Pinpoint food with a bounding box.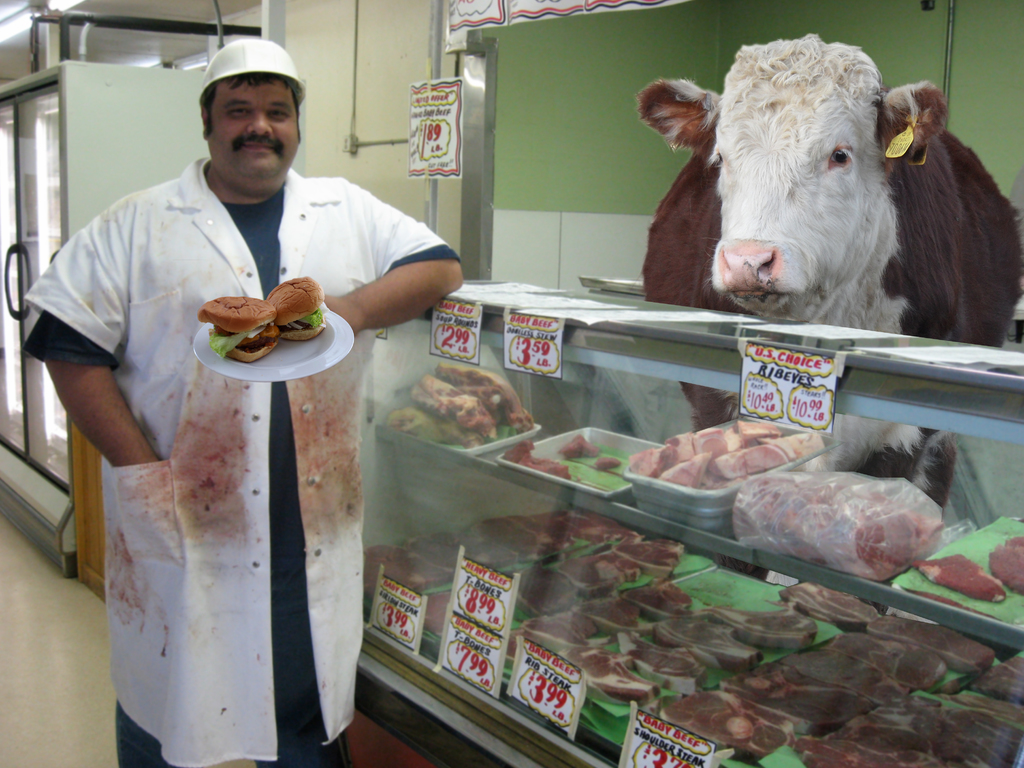
left=502, top=444, right=570, bottom=479.
